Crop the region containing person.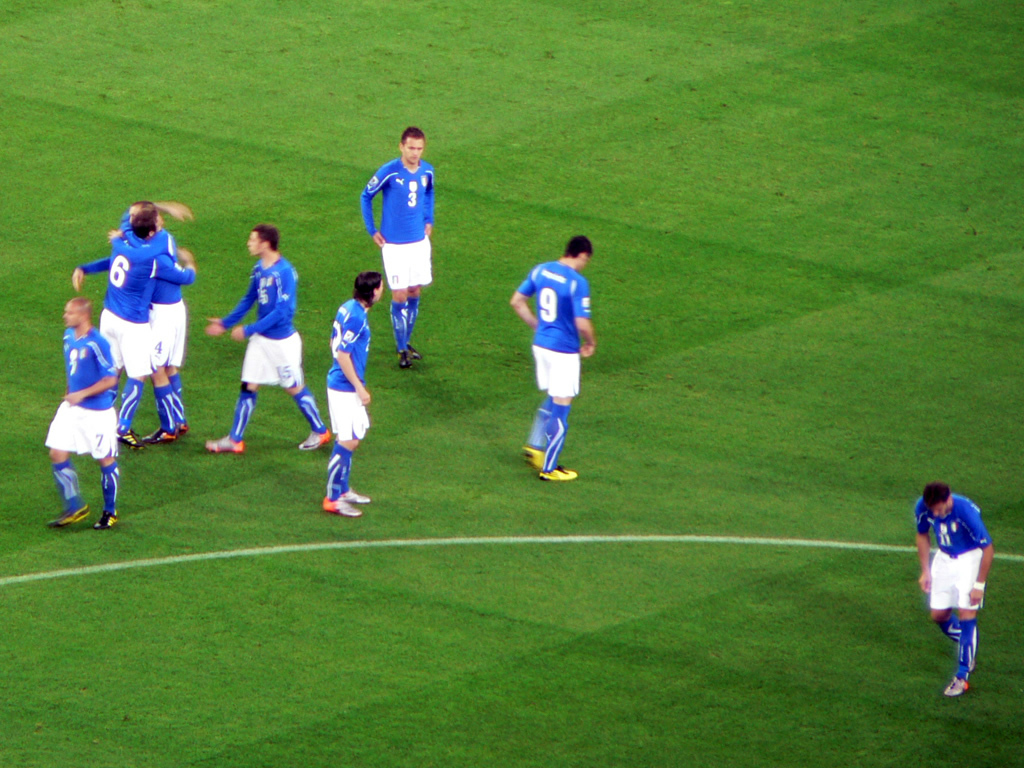
Crop region: left=320, top=270, right=385, bottom=517.
